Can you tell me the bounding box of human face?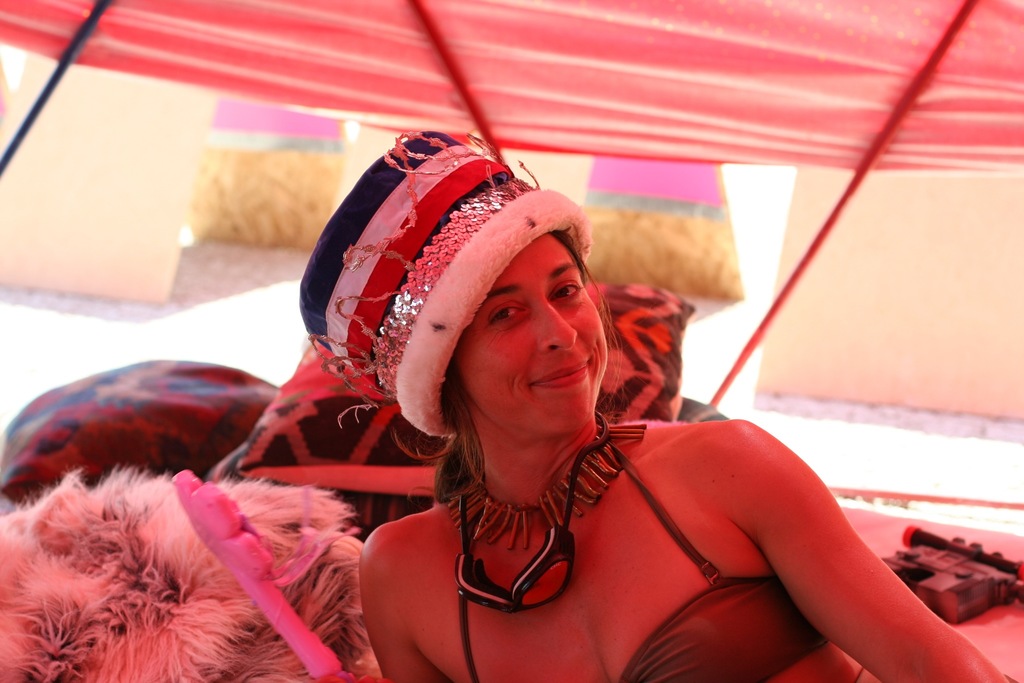
(x1=455, y1=228, x2=614, y2=437).
